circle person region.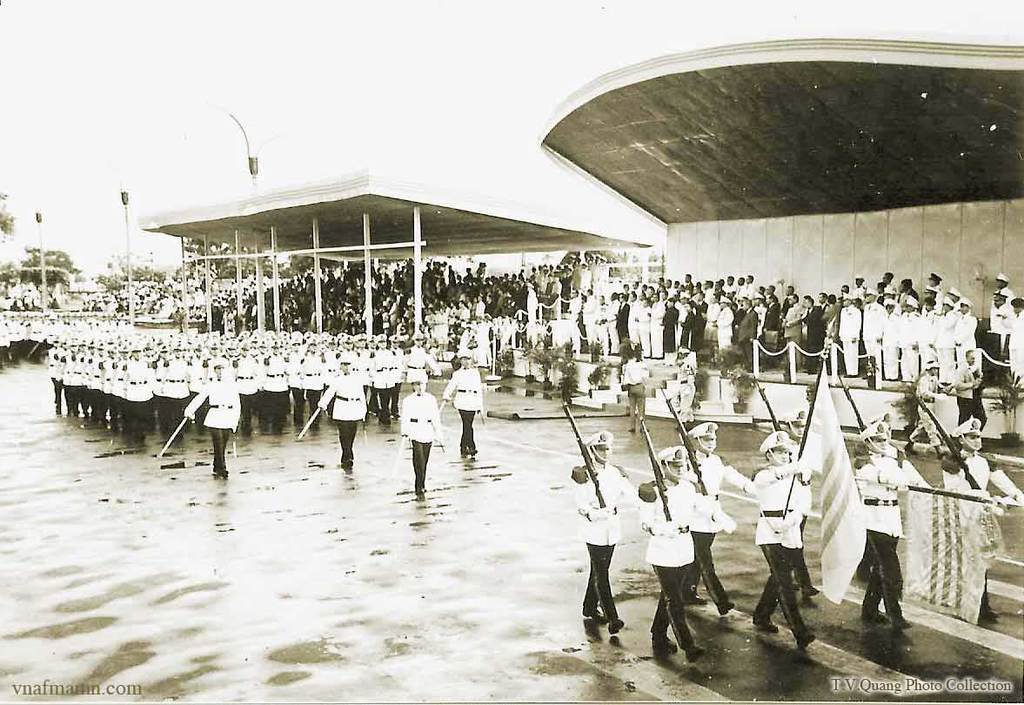
Region: {"x1": 401, "y1": 369, "x2": 442, "y2": 504}.
